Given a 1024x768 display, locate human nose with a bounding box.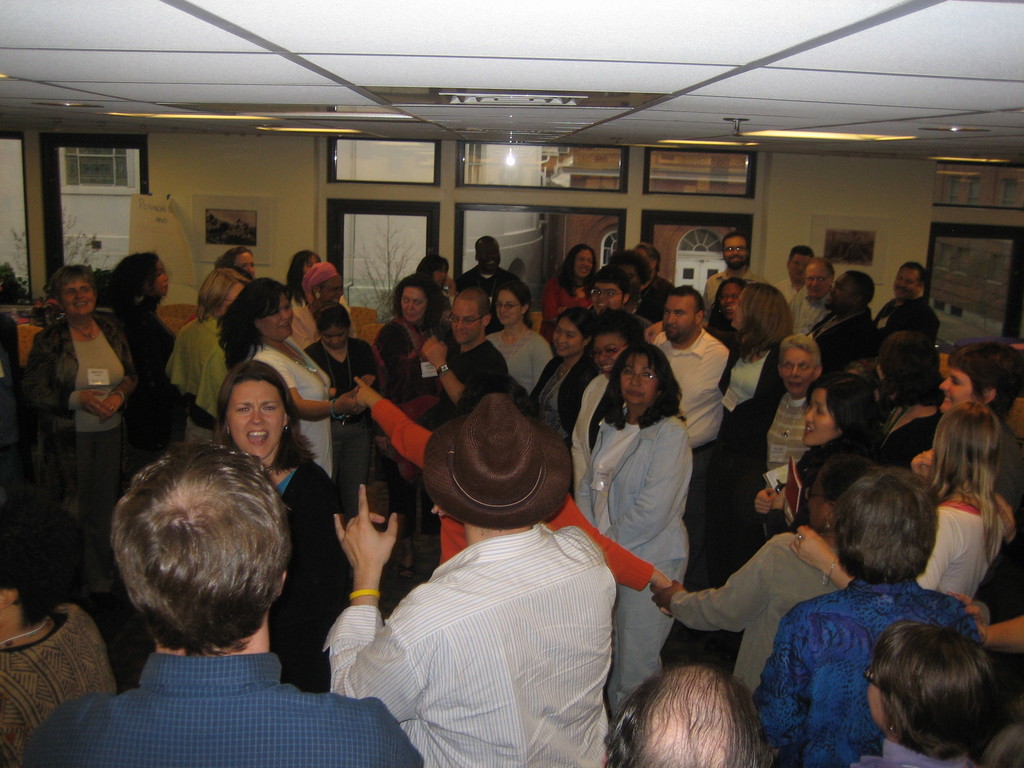
Located: bbox(161, 276, 168, 282).
